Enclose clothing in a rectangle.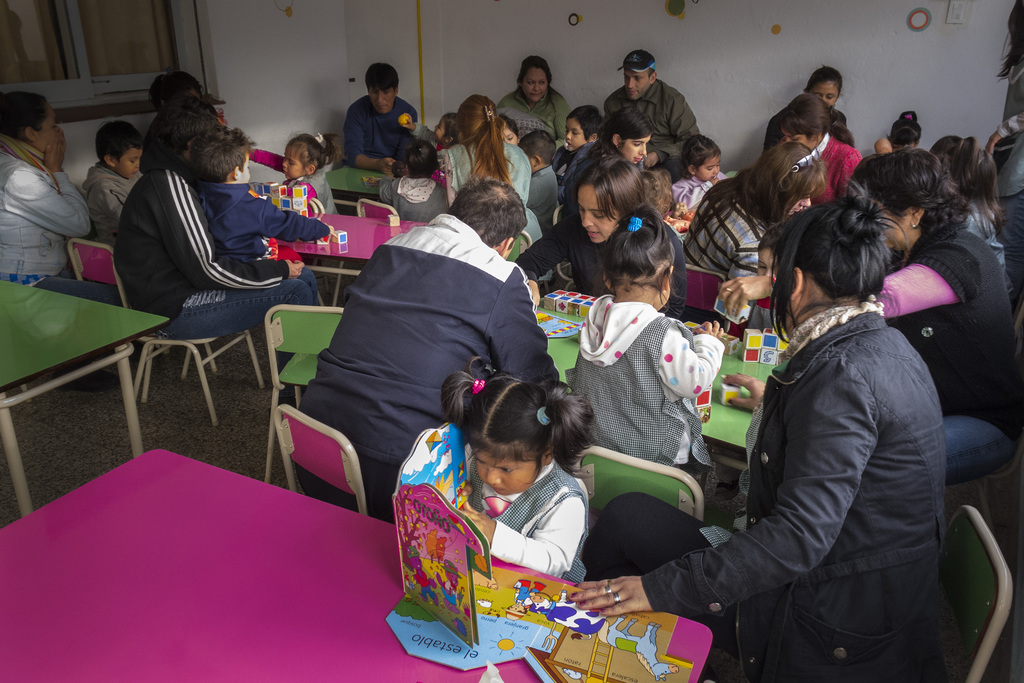
463, 444, 591, 586.
